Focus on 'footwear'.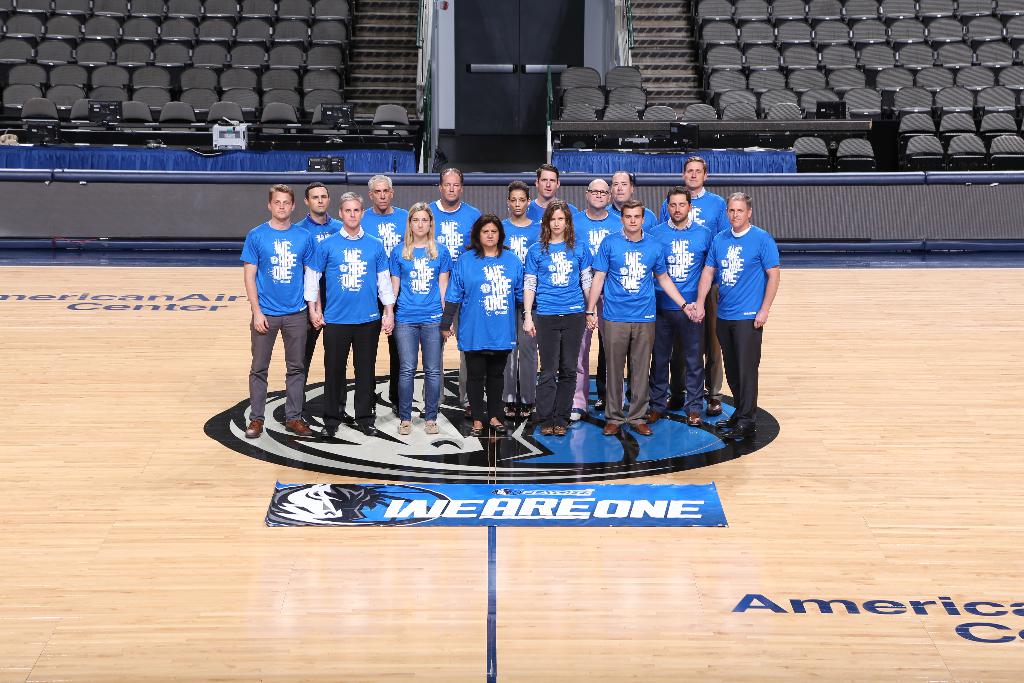
Focused at (357, 422, 380, 437).
